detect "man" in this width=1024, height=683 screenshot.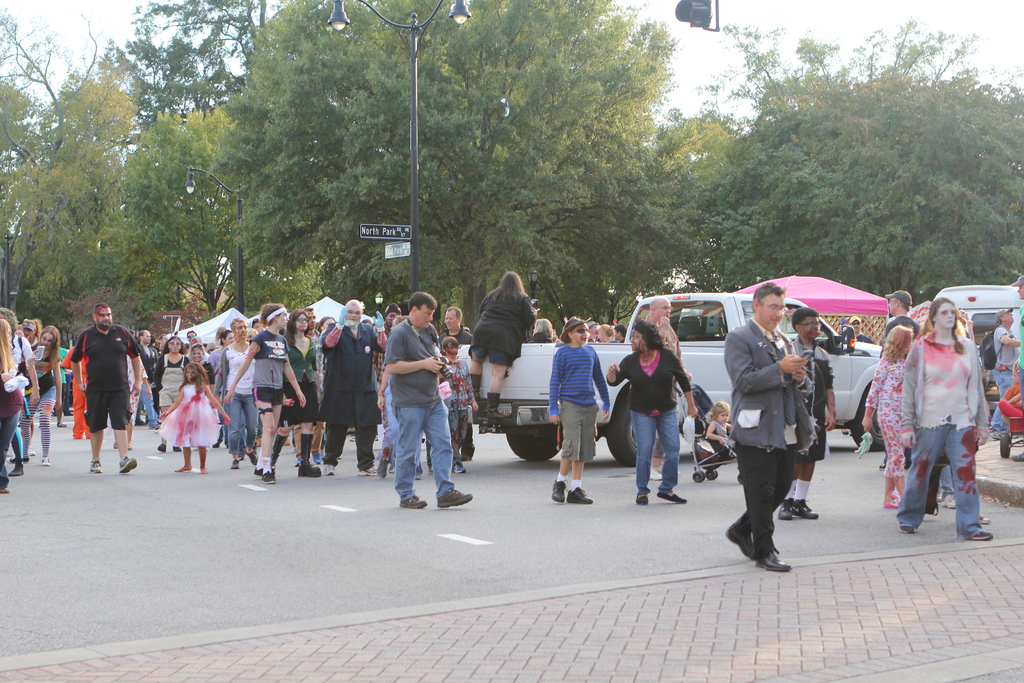
Detection: [0, 308, 40, 475].
